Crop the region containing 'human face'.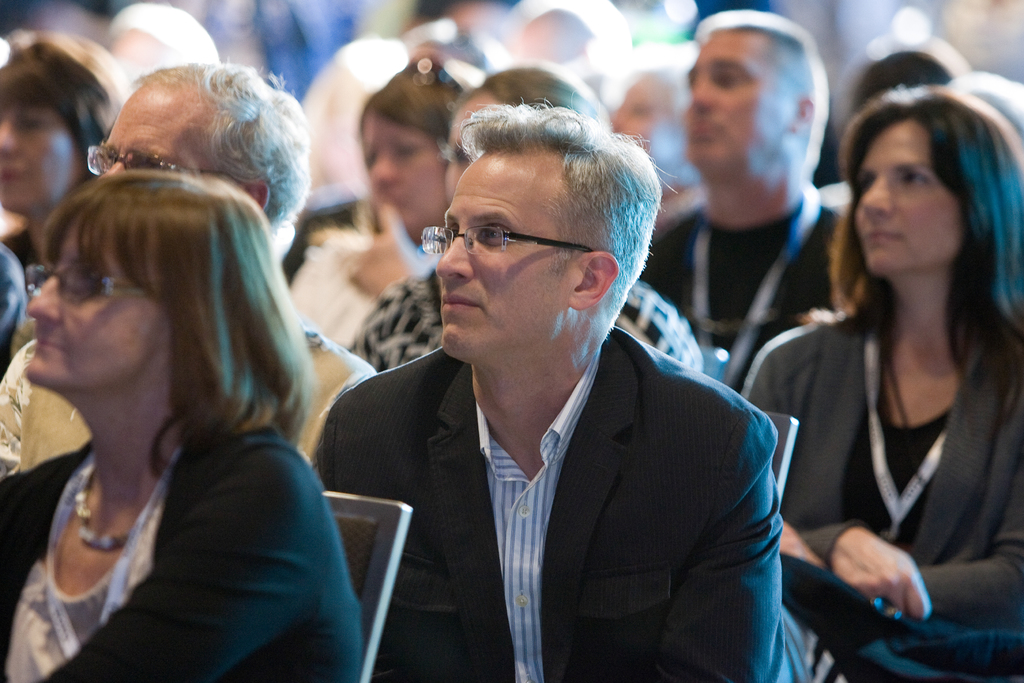
Crop region: locate(442, 86, 499, 193).
